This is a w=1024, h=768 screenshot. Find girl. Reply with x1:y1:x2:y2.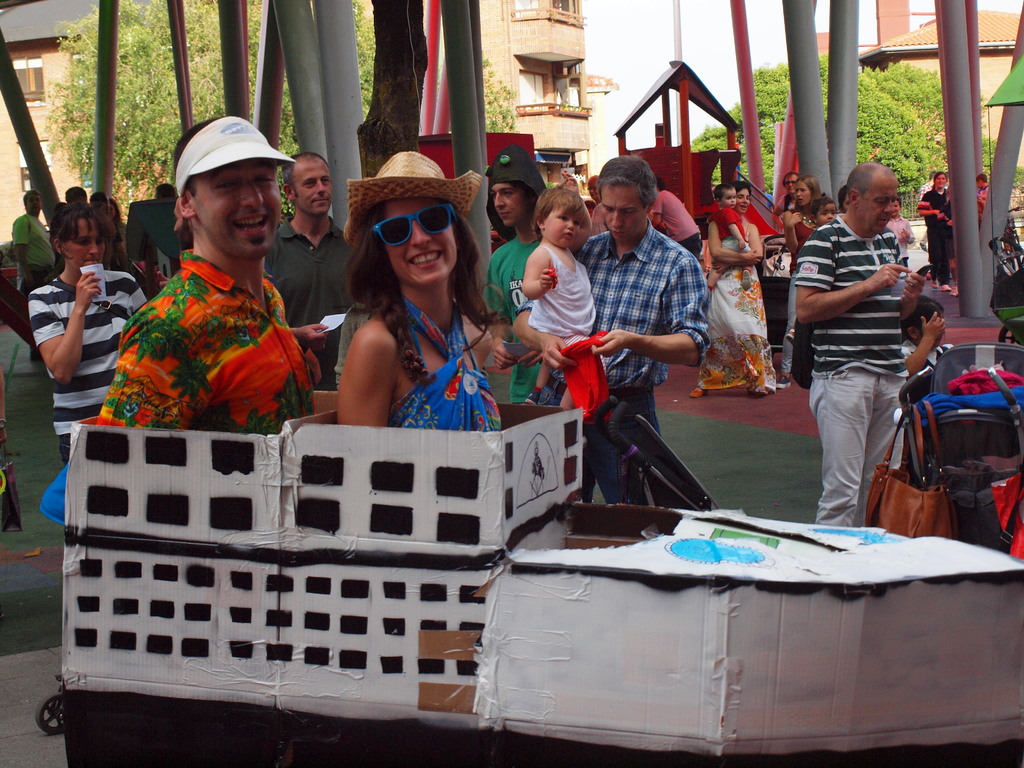
810:193:841:230.
